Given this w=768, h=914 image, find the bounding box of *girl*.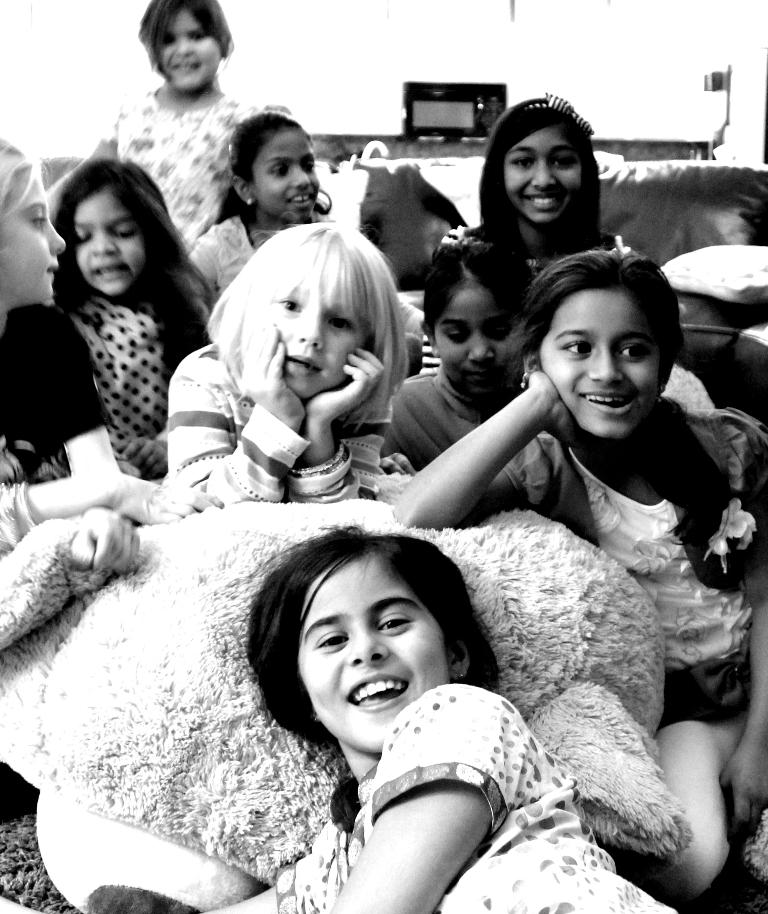
detection(163, 227, 410, 505).
